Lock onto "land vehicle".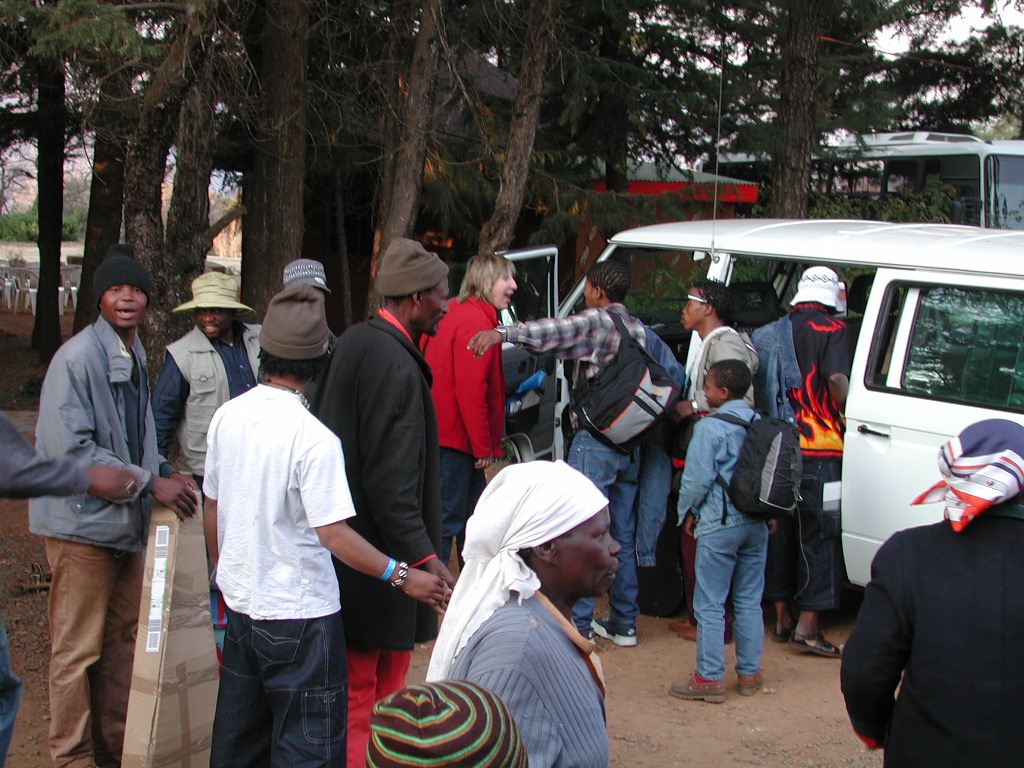
Locked: BBox(700, 126, 1023, 227).
